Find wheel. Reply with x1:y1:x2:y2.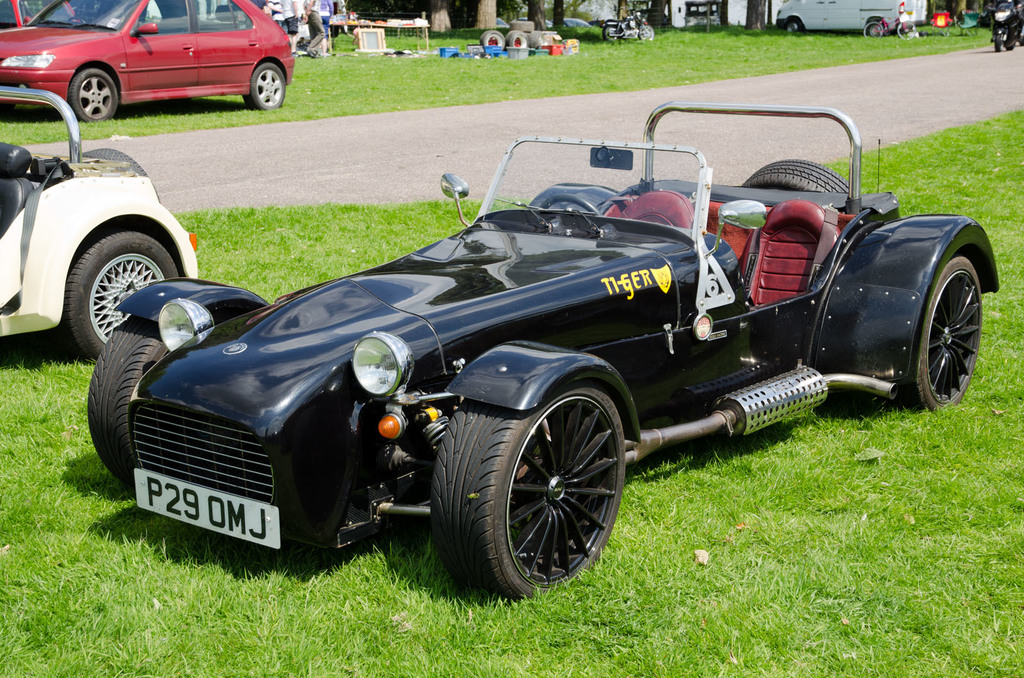
84:317:171:482.
